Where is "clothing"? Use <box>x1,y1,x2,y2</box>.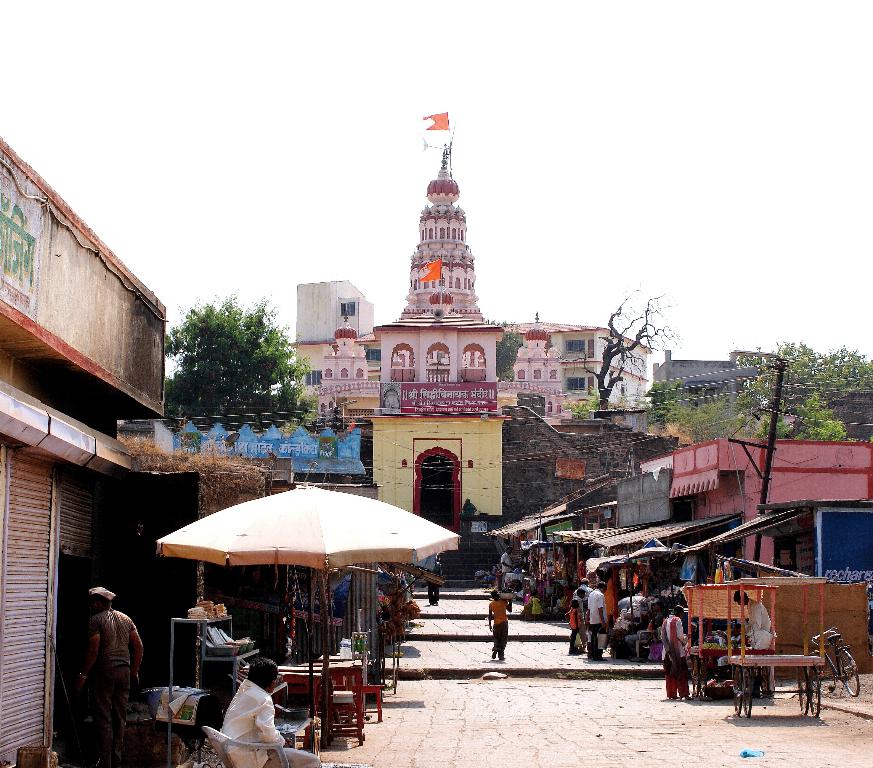
<box>220,677,321,767</box>.
